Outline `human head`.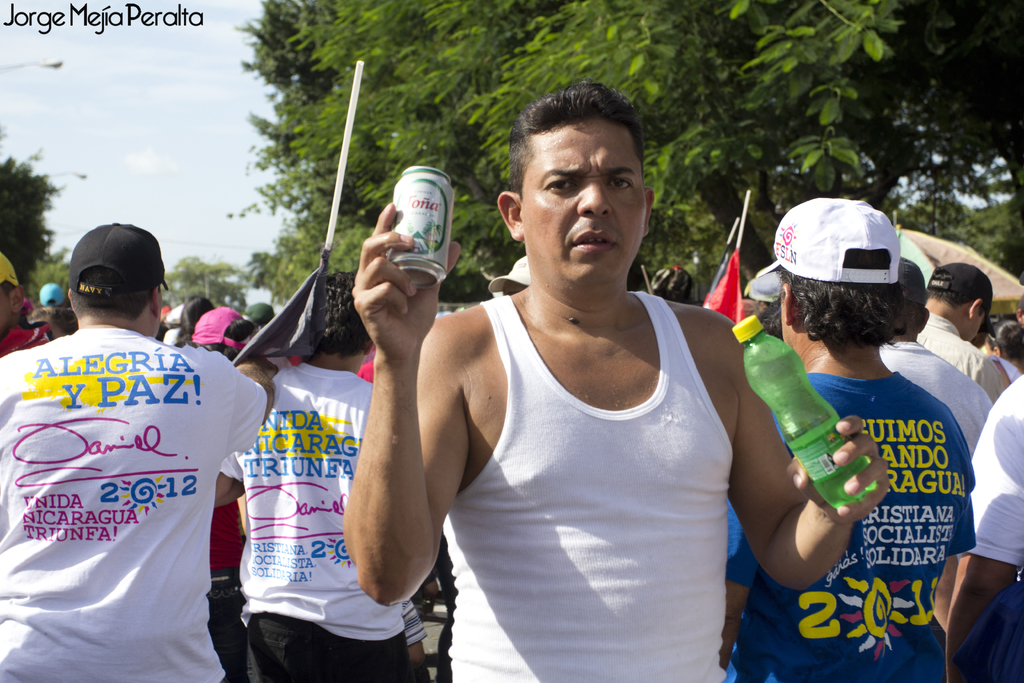
Outline: [left=321, top=268, right=373, bottom=368].
